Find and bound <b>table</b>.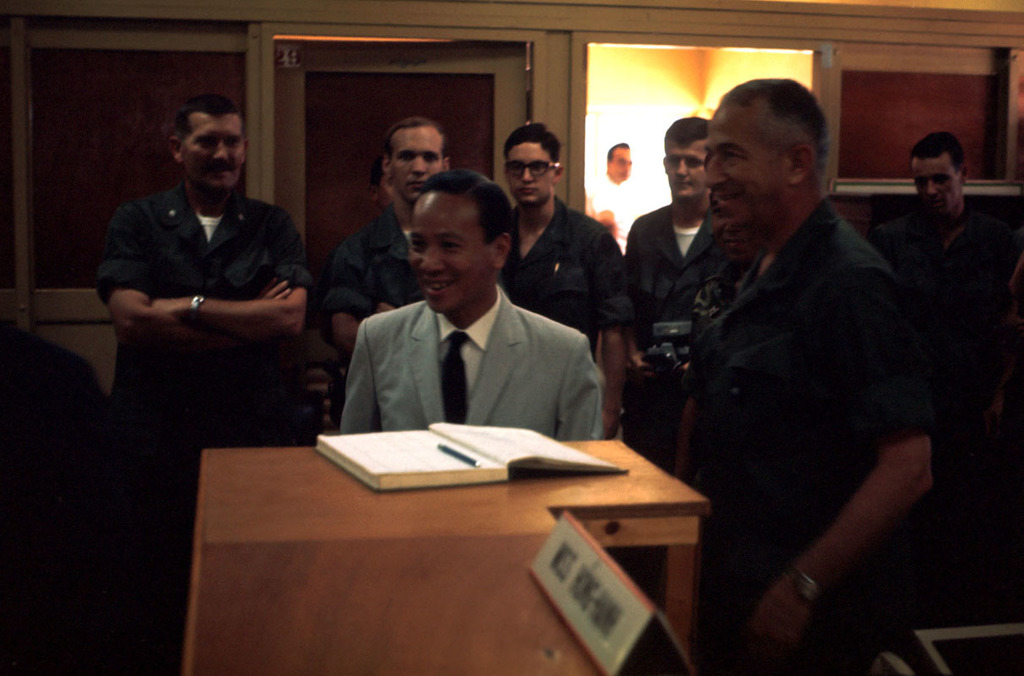
Bound: (167,384,725,675).
